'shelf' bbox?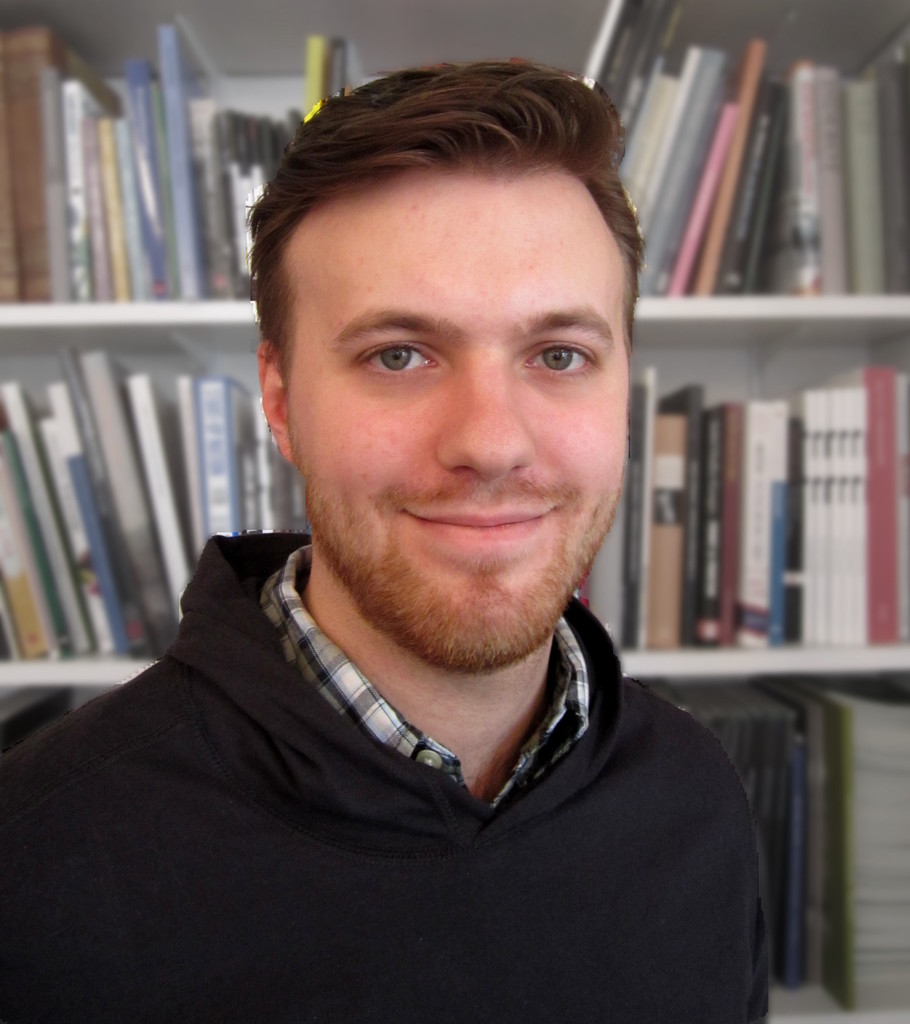
select_region(0, 320, 909, 692)
